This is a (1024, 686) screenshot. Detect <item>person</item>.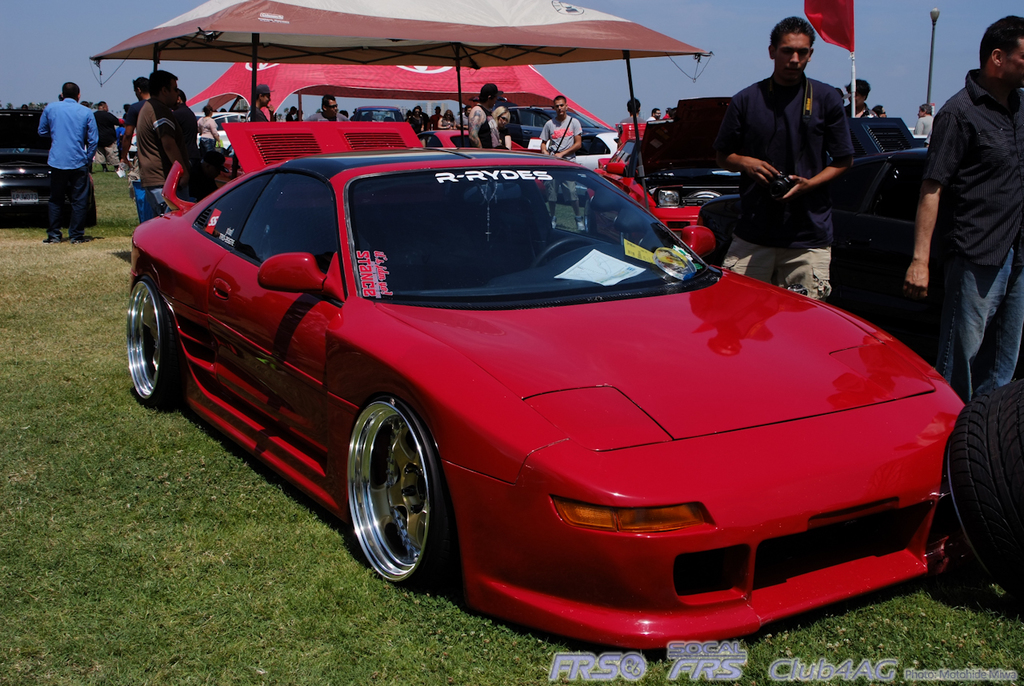
{"x1": 439, "y1": 110, "x2": 454, "y2": 127}.
